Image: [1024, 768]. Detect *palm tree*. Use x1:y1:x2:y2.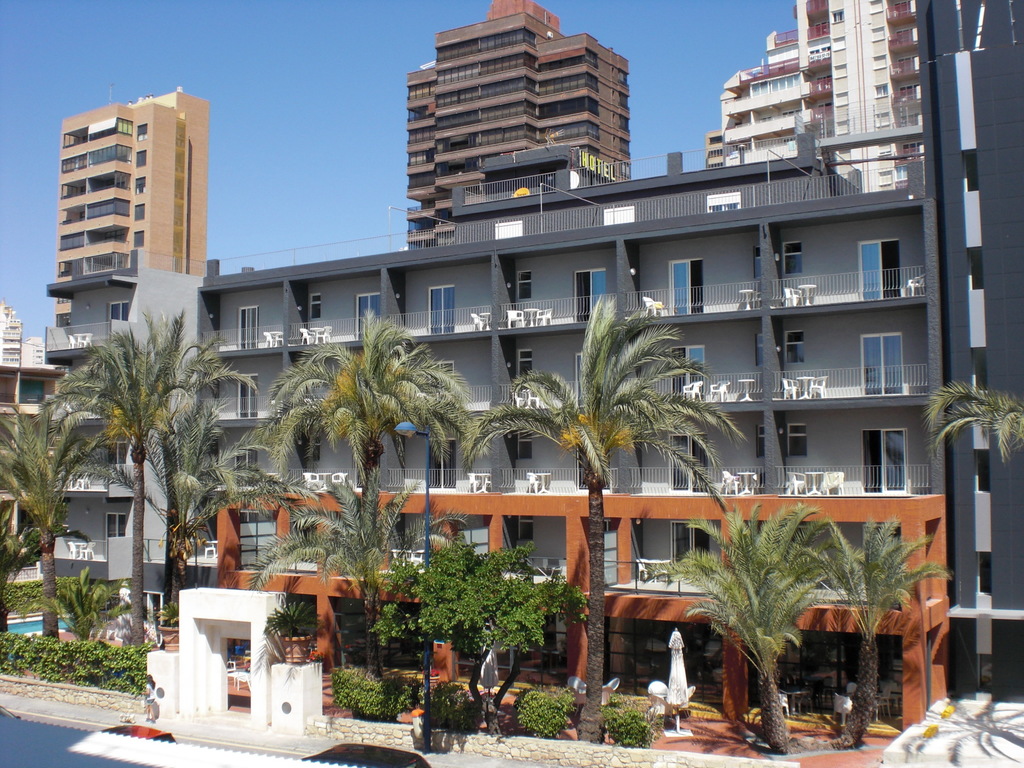
189:419:294:561.
